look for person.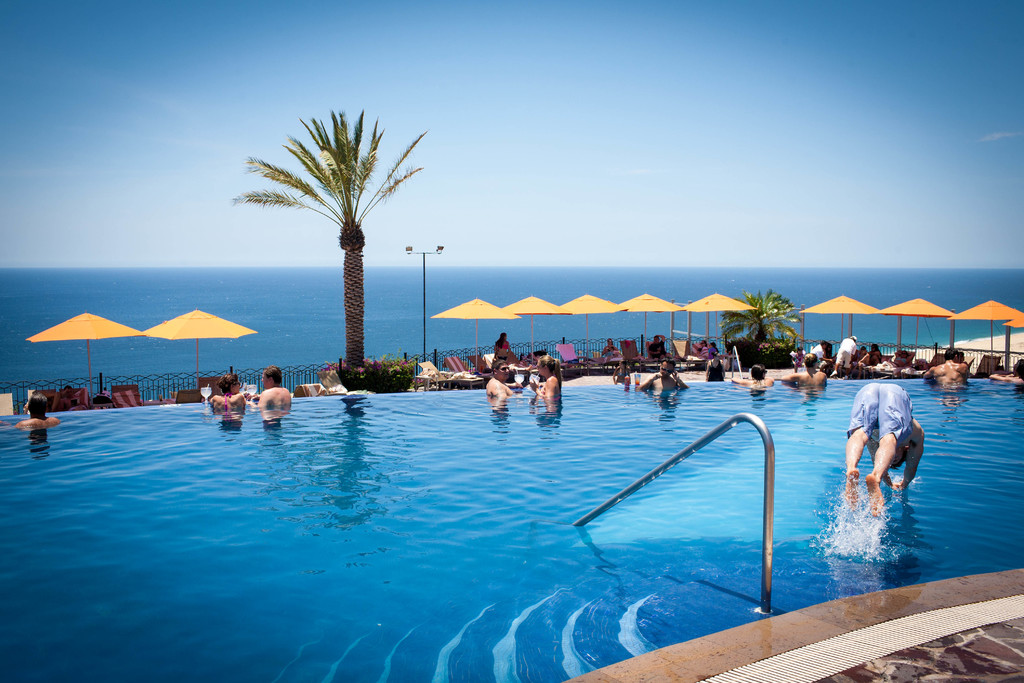
Found: (x1=529, y1=354, x2=561, y2=401).
